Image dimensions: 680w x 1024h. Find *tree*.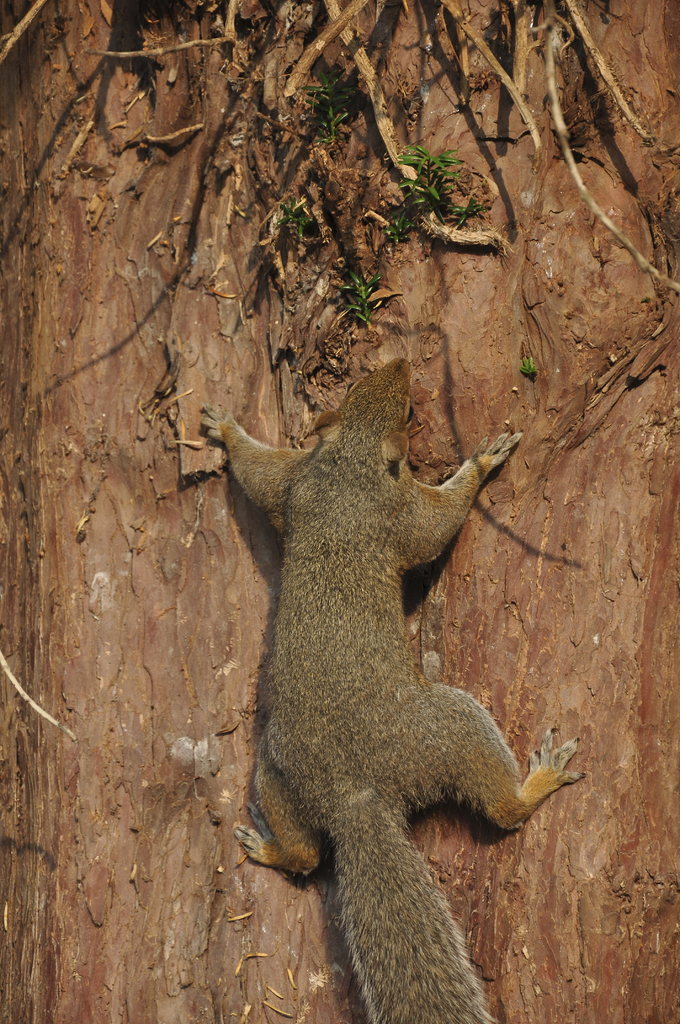
[0,0,679,1023].
